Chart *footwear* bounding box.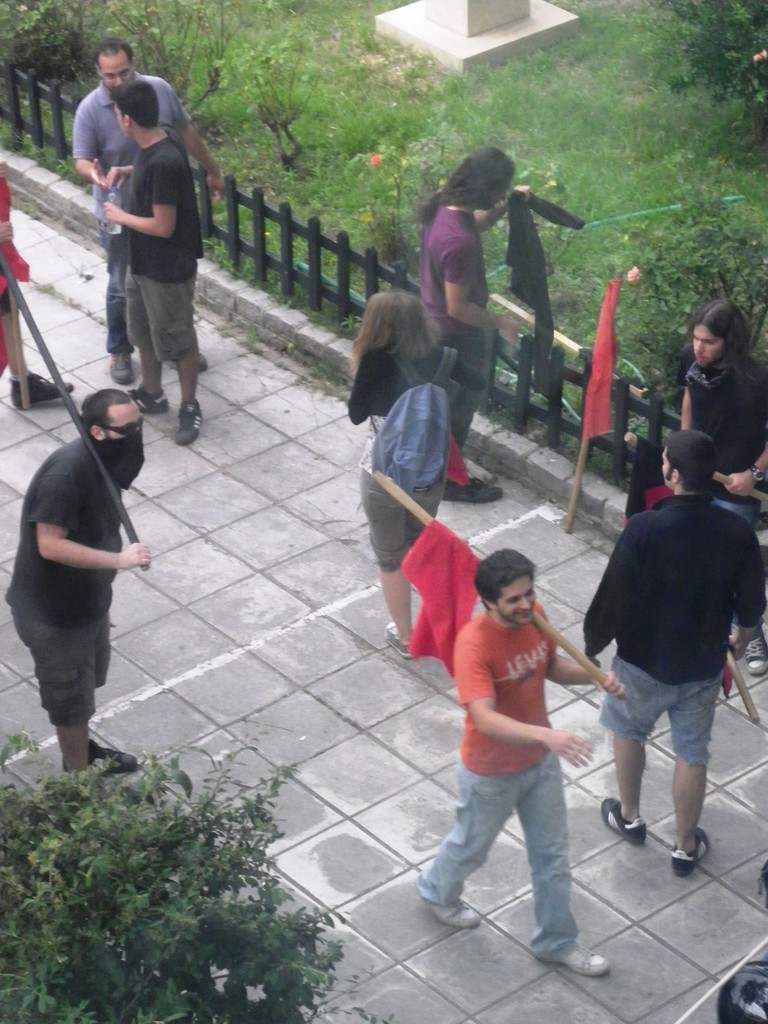
Charted: x1=744, y1=640, x2=767, y2=678.
